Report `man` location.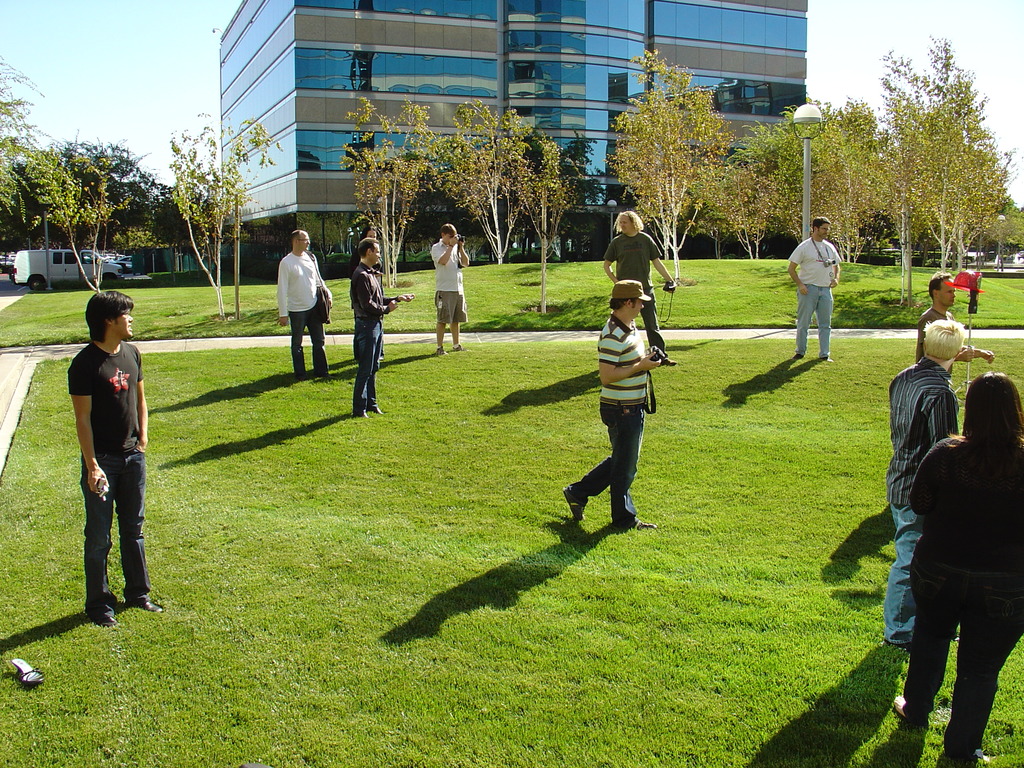
Report: select_region(602, 211, 678, 365).
